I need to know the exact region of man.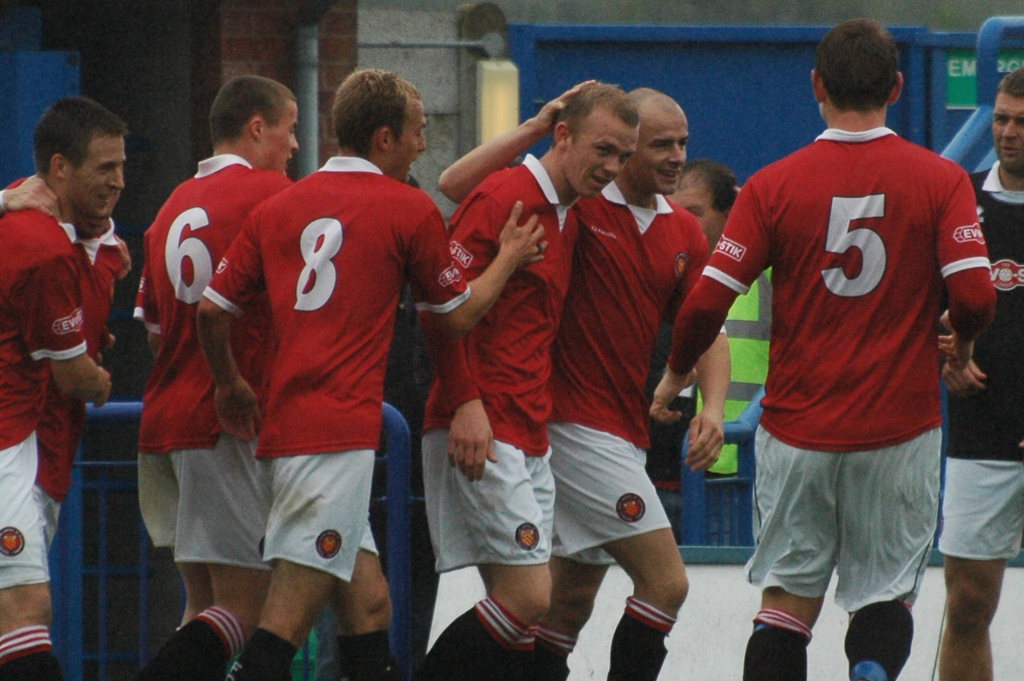
Region: (688,5,1003,678).
